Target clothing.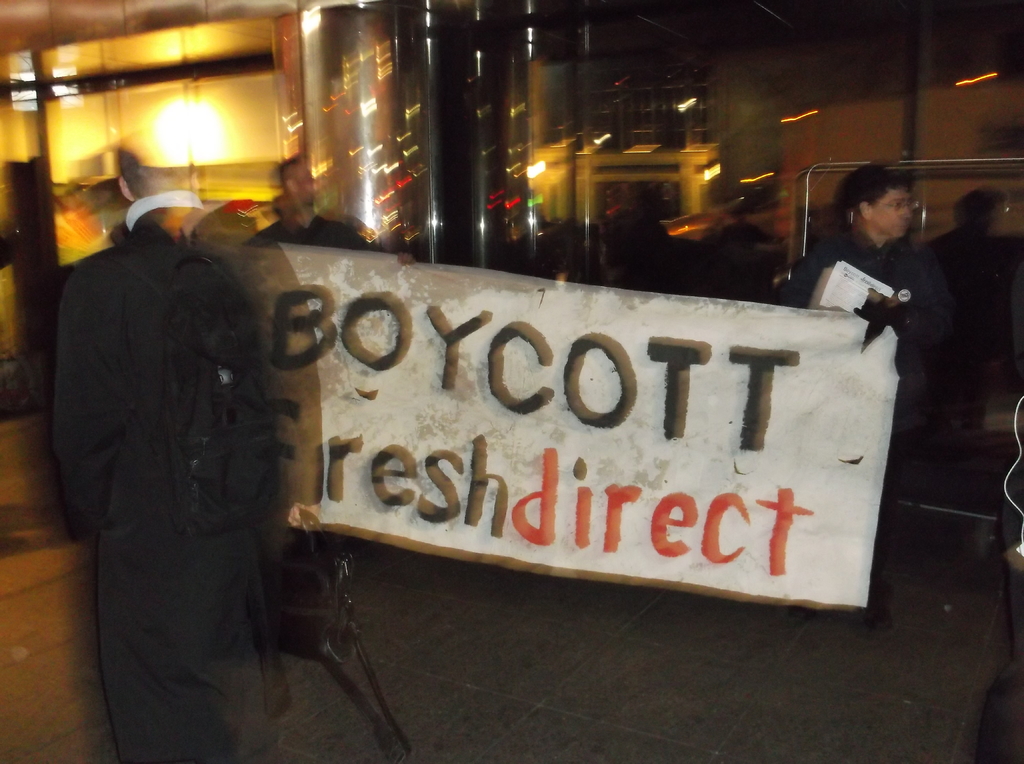
Target region: bbox=[801, 223, 928, 447].
